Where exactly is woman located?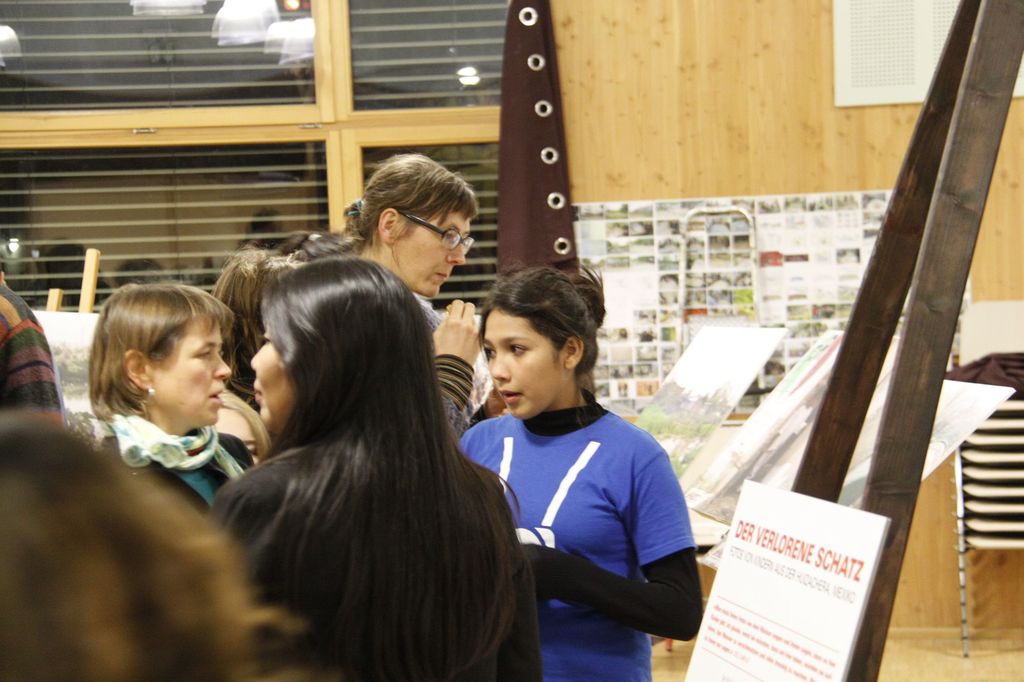
Its bounding box is 63 278 262 524.
